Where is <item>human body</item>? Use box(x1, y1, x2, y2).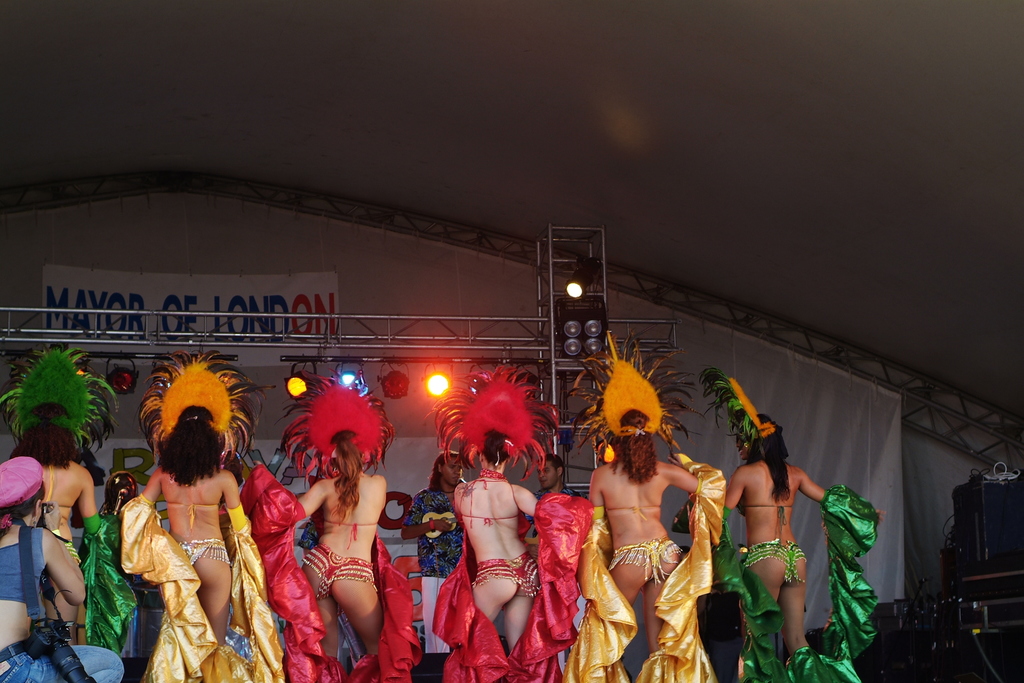
box(290, 429, 390, 659).
